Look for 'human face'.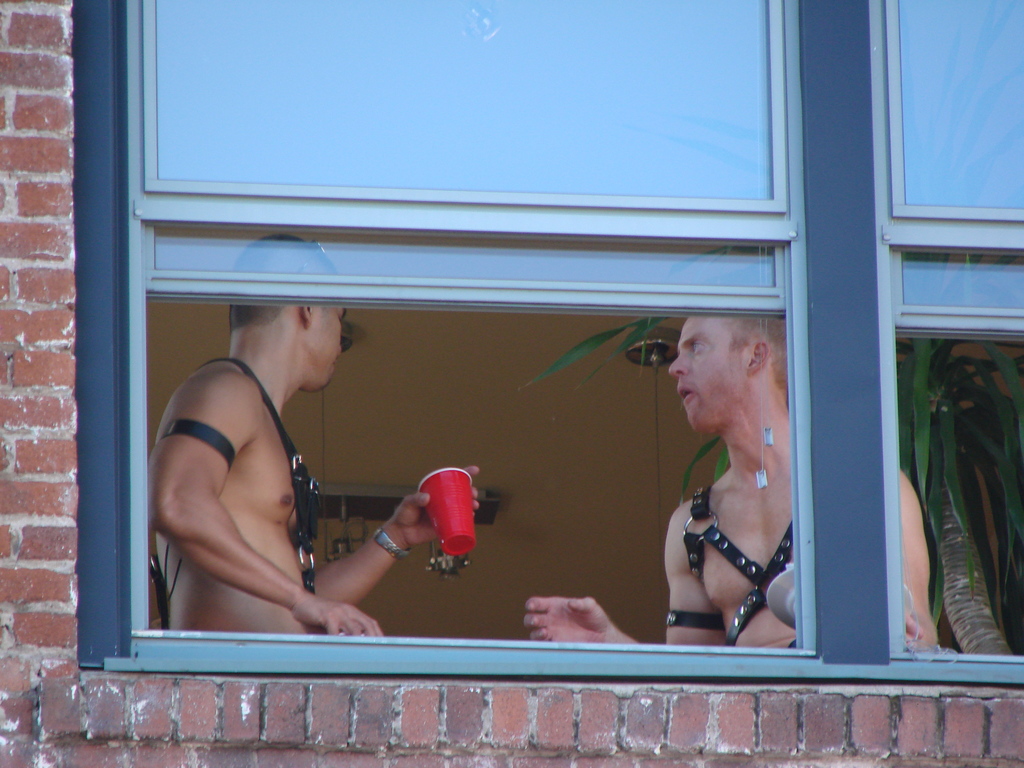
Found: [307, 296, 341, 393].
